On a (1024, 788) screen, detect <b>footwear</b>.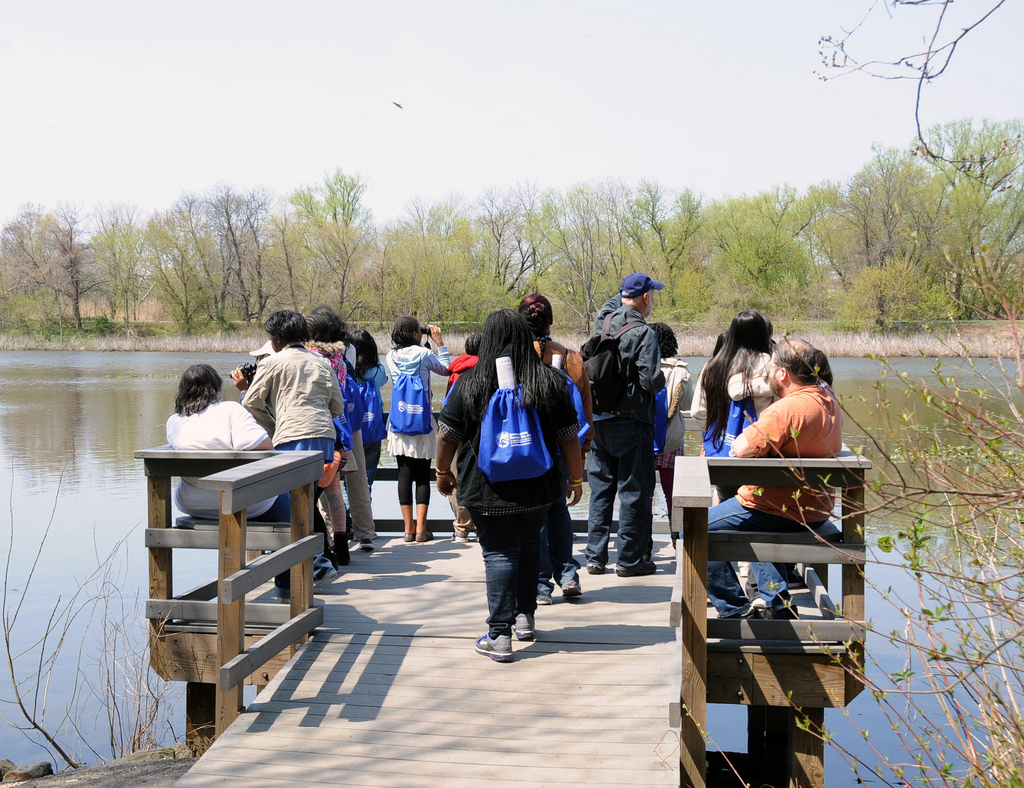
Rect(402, 533, 415, 543).
